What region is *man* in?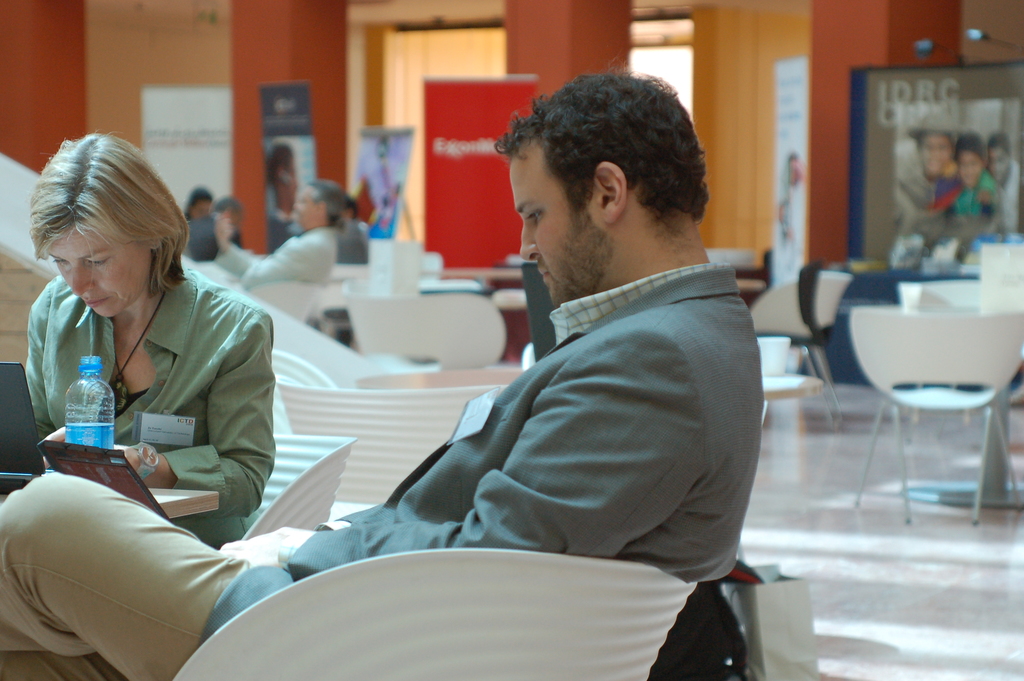
<box>0,61,765,680</box>.
